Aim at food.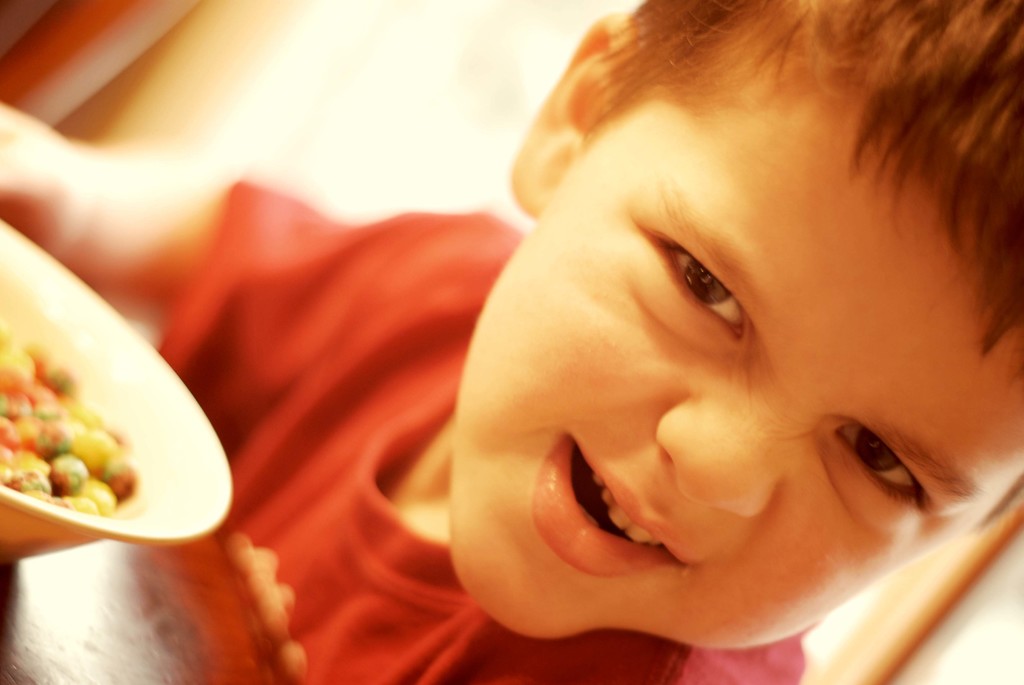
Aimed at BBox(5, 303, 166, 541).
